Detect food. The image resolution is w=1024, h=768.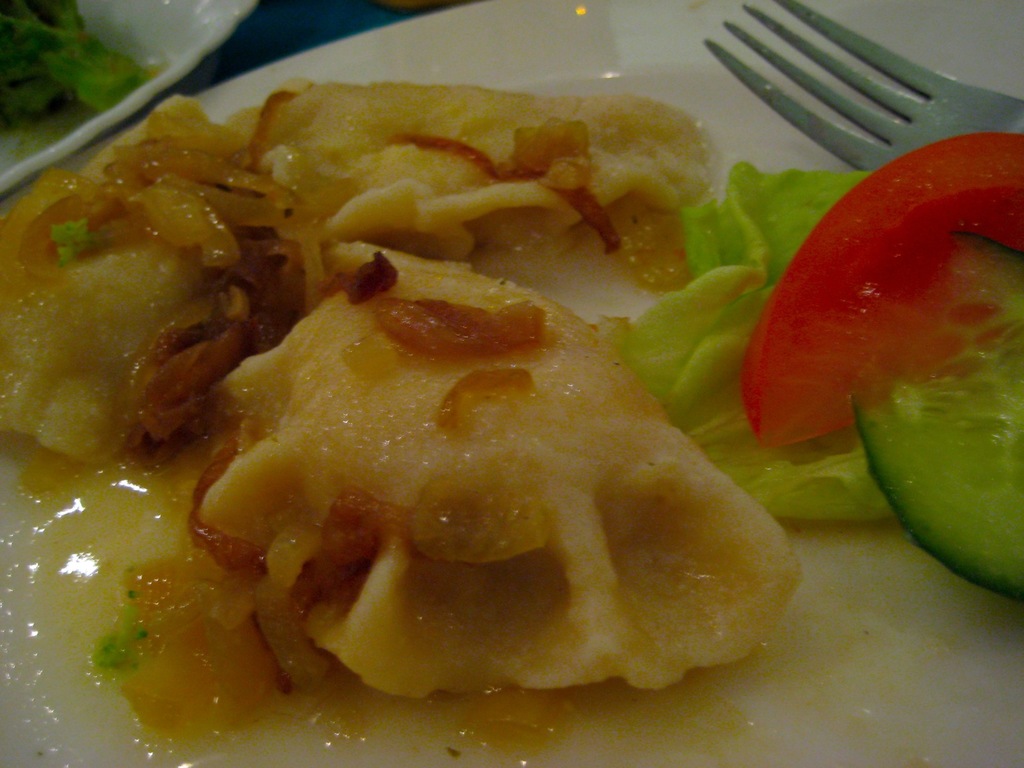
box=[0, 173, 38, 444].
